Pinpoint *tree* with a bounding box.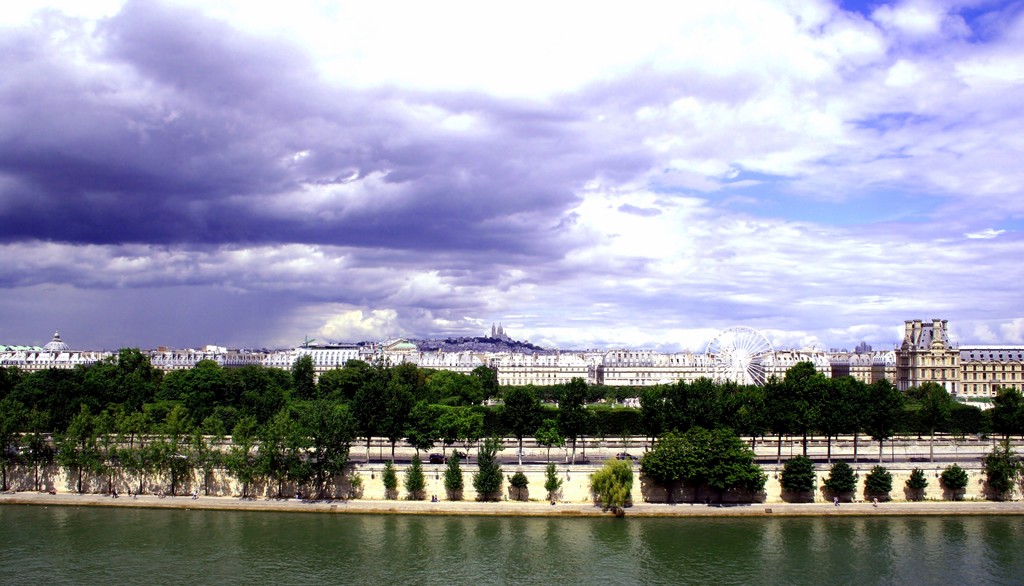
BBox(840, 371, 867, 440).
